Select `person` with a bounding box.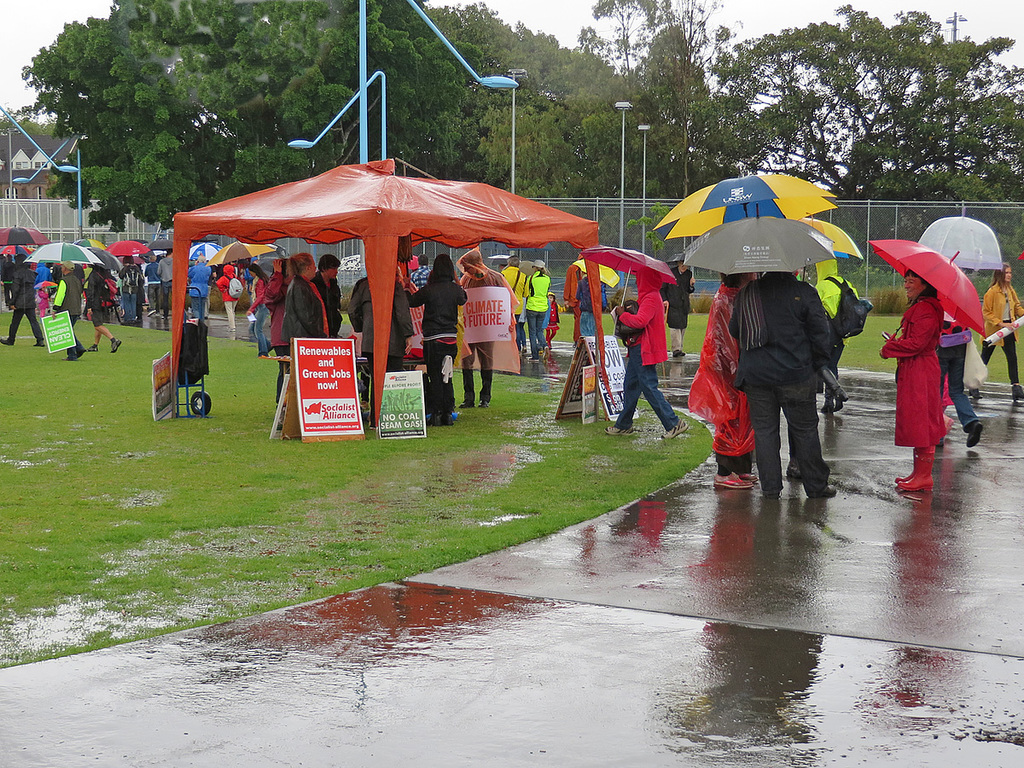
rect(814, 259, 859, 413).
